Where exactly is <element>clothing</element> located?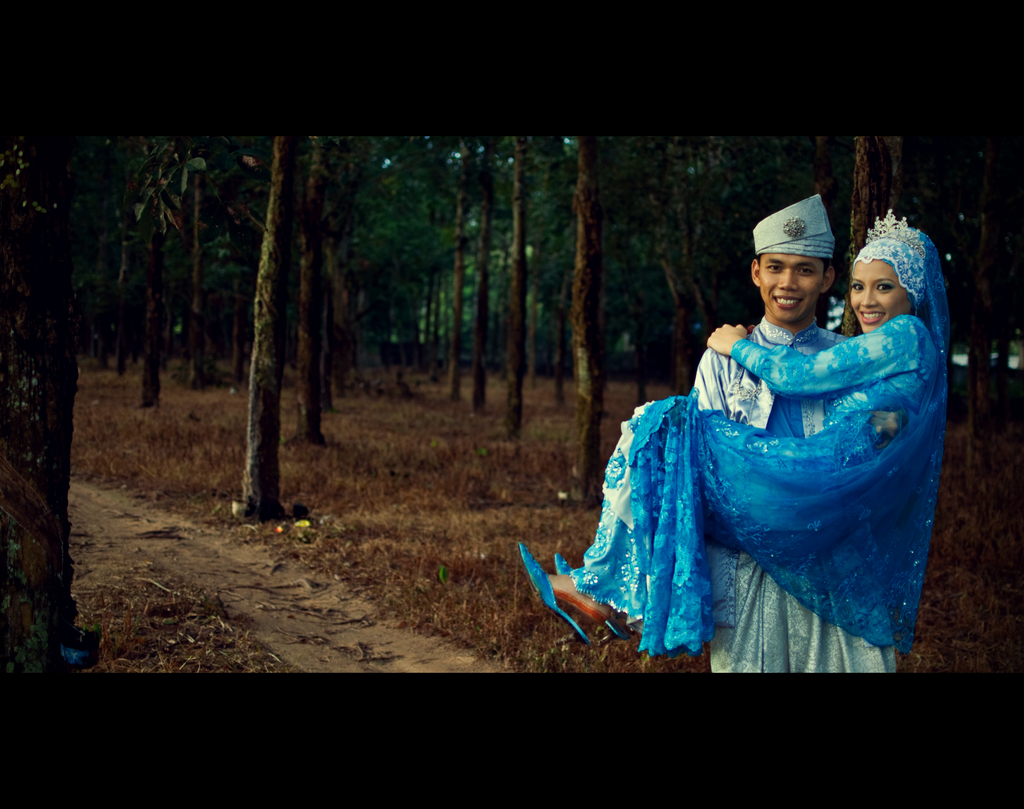
Its bounding box is 686 319 878 670.
